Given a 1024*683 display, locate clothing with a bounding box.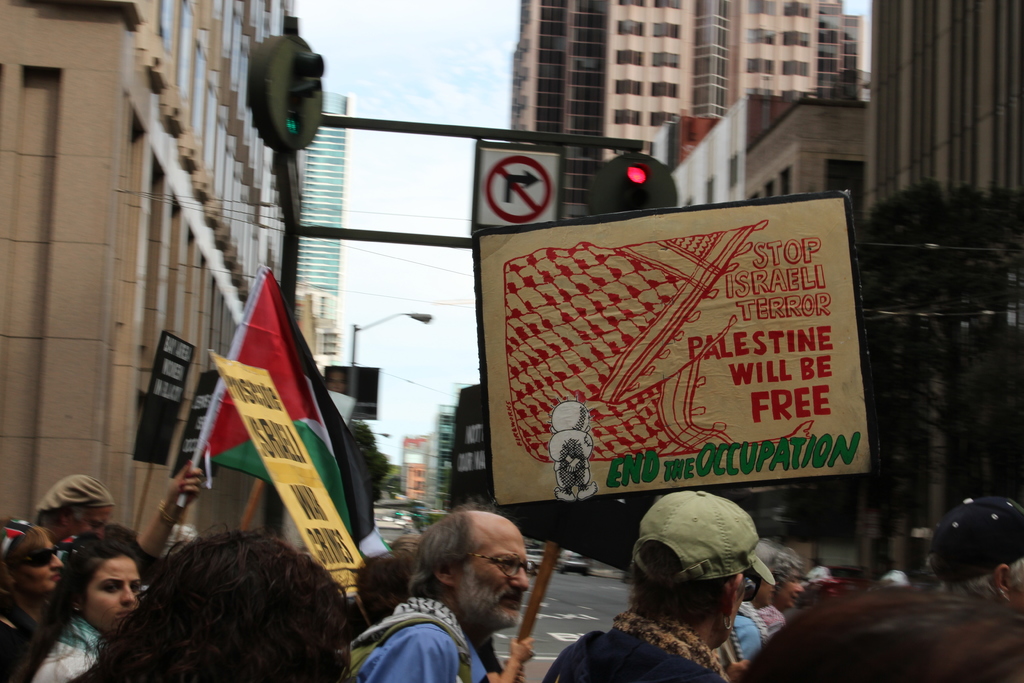
Located: x1=0, y1=516, x2=79, y2=562.
